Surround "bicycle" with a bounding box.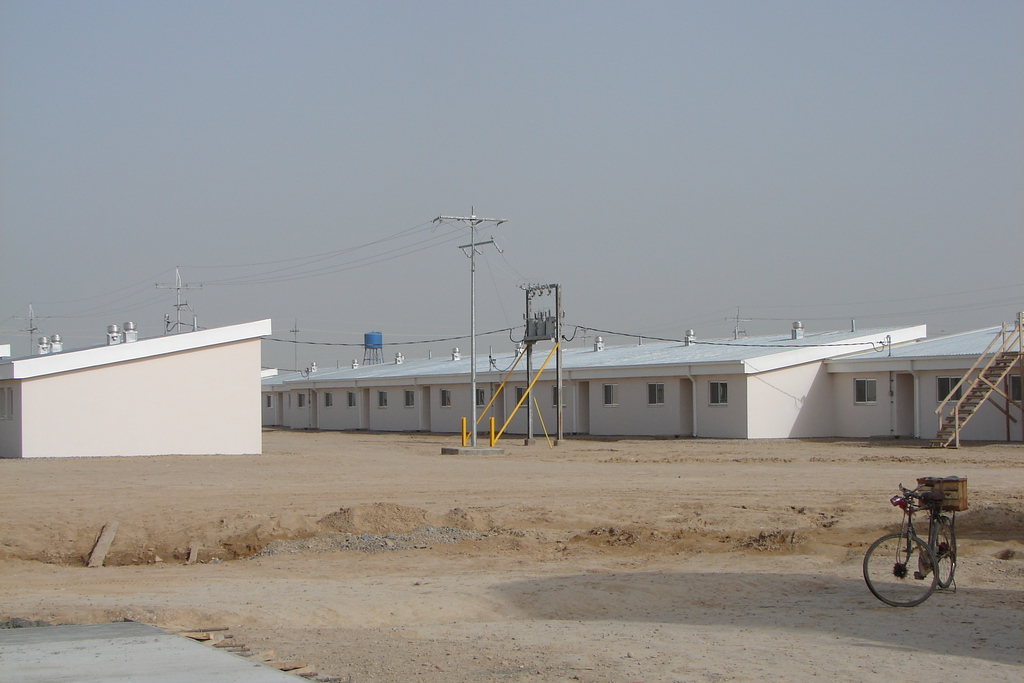
bbox=[876, 484, 975, 607].
